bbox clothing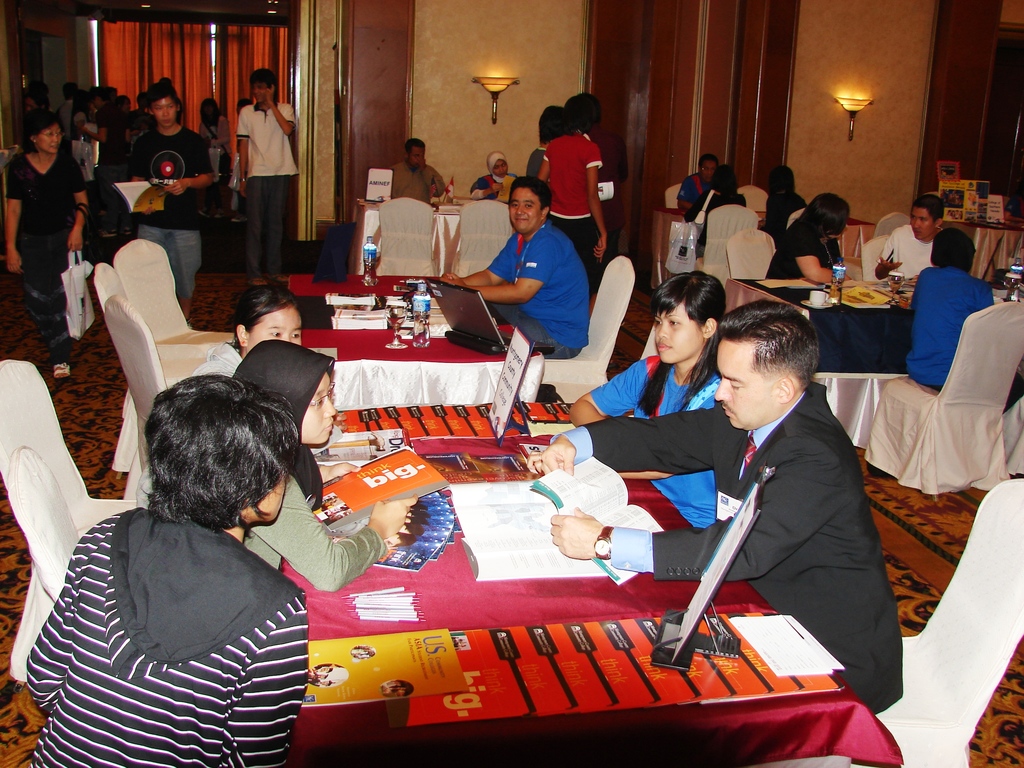
{"x1": 236, "y1": 101, "x2": 294, "y2": 282}
